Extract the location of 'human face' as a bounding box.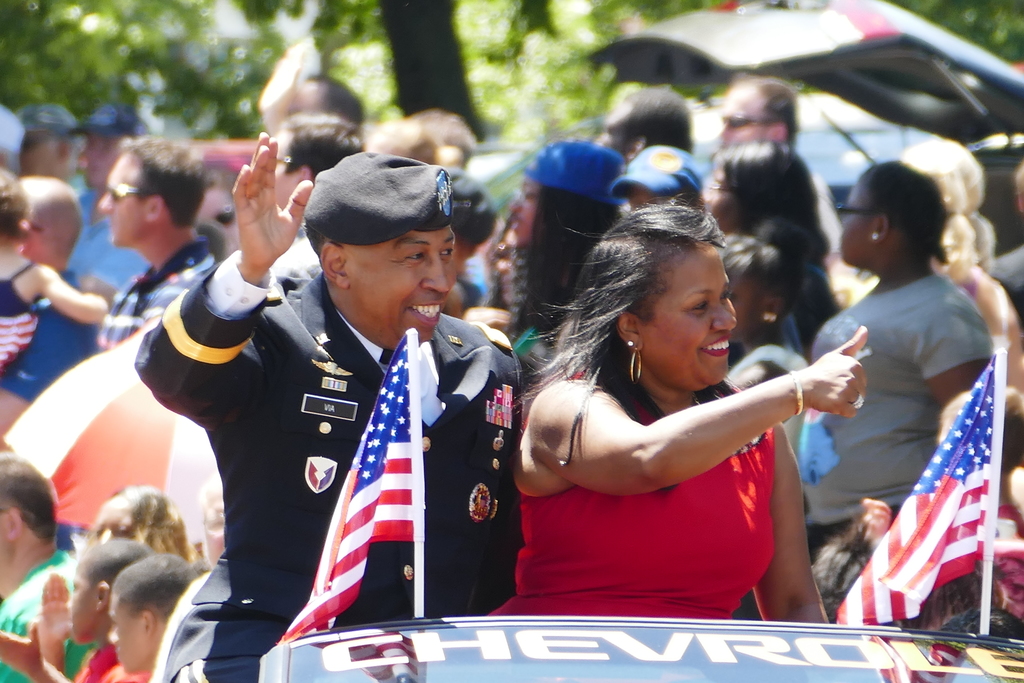
box(100, 160, 143, 244).
